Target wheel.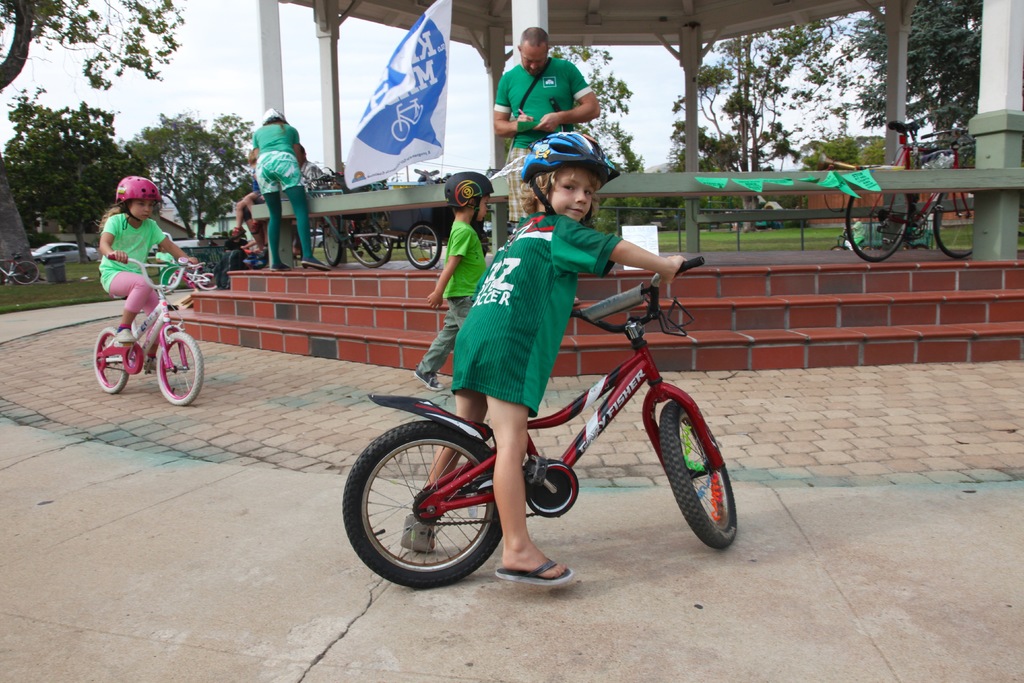
Target region: [x1=847, y1=191, x2=916, y2=270].
